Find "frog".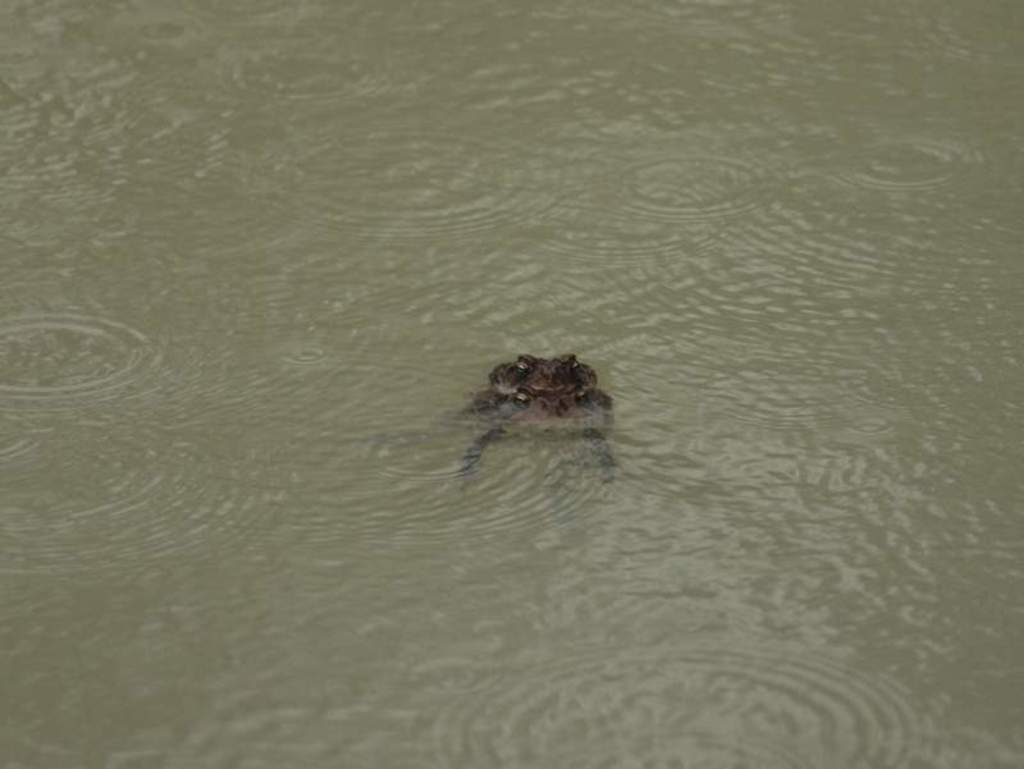
488:354:600:395.
